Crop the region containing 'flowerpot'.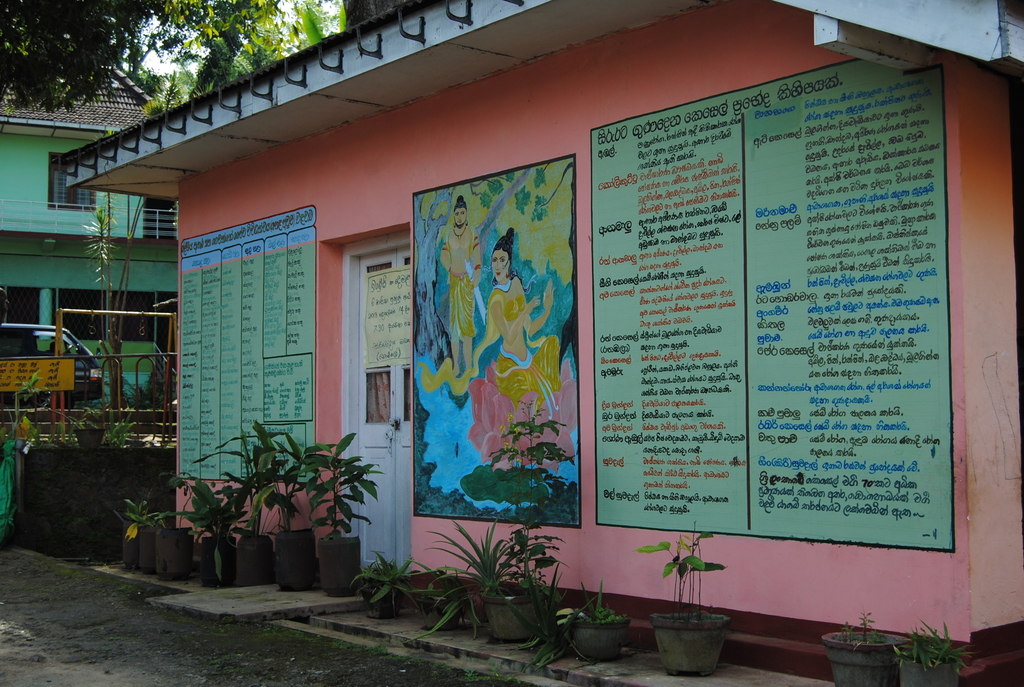
Crop region: [left=274, top=524, right=315, bottom=594].
